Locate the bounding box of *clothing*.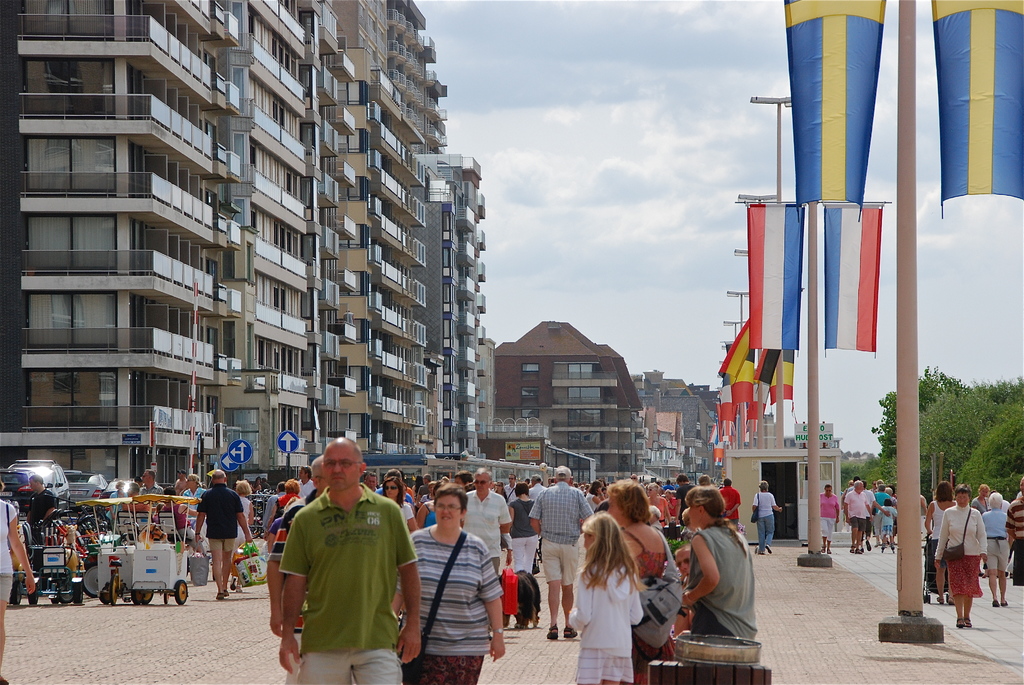
Bounding box: Rect(28, 489, 61, 560).
